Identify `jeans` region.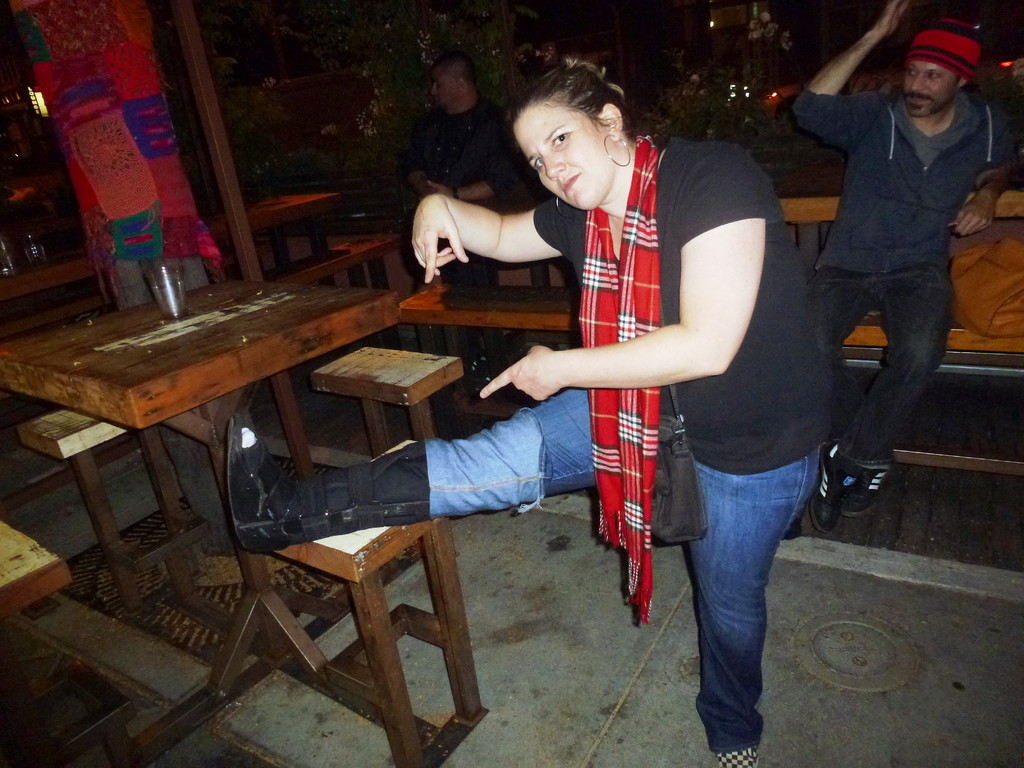
Region: <bbox>817, 252, 953, 477</bbox>.
